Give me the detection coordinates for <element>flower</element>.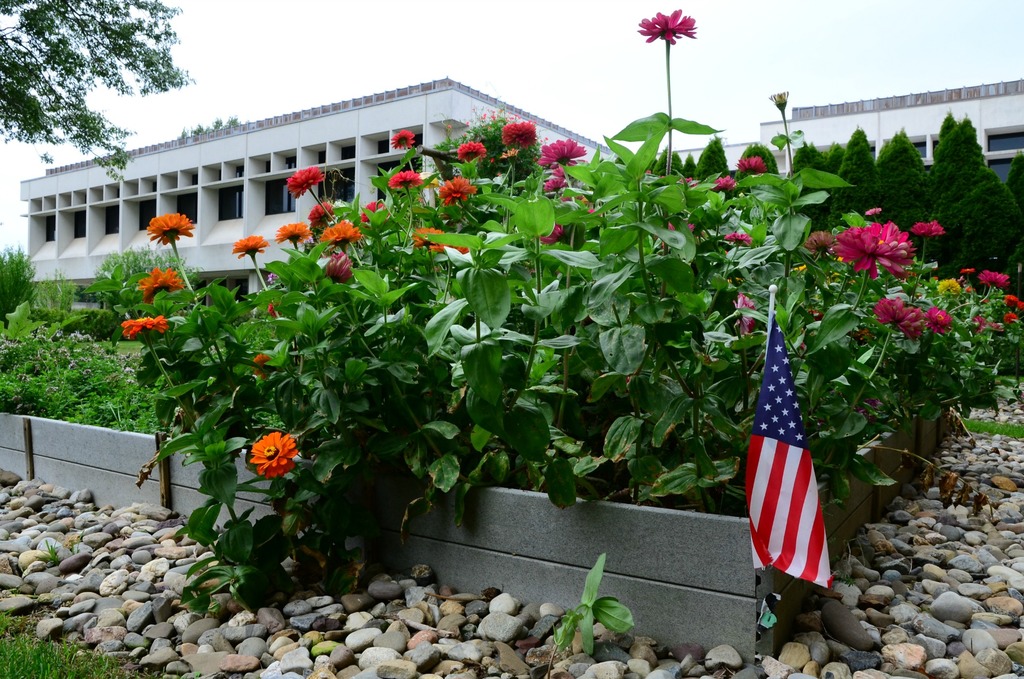
[324,251,360,277].
